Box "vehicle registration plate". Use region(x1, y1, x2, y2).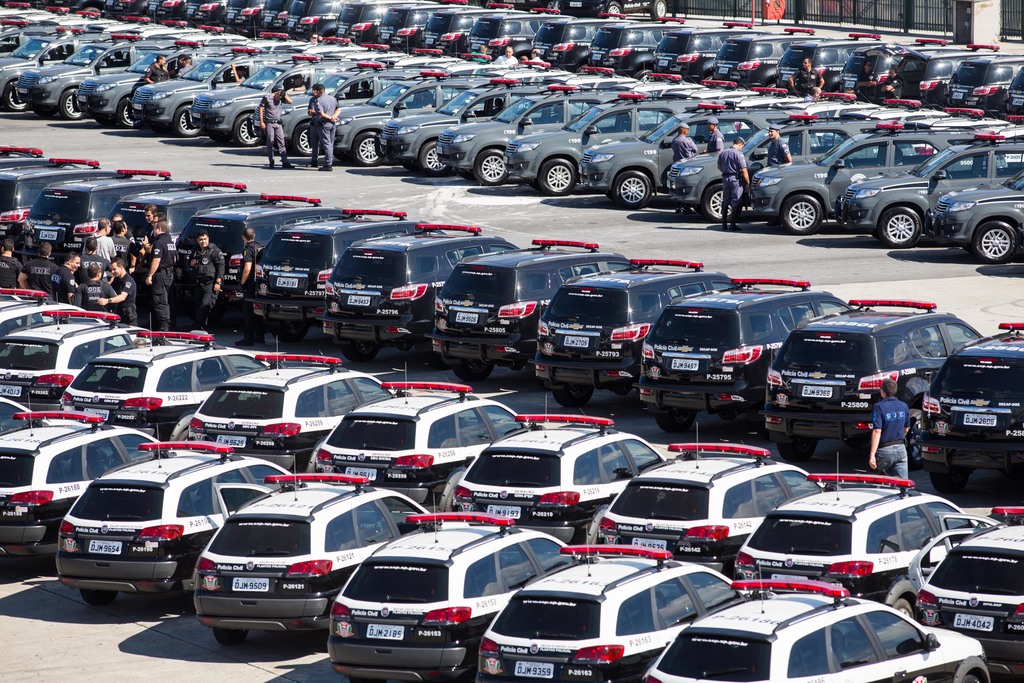
region(366, 623, 404, 640).
